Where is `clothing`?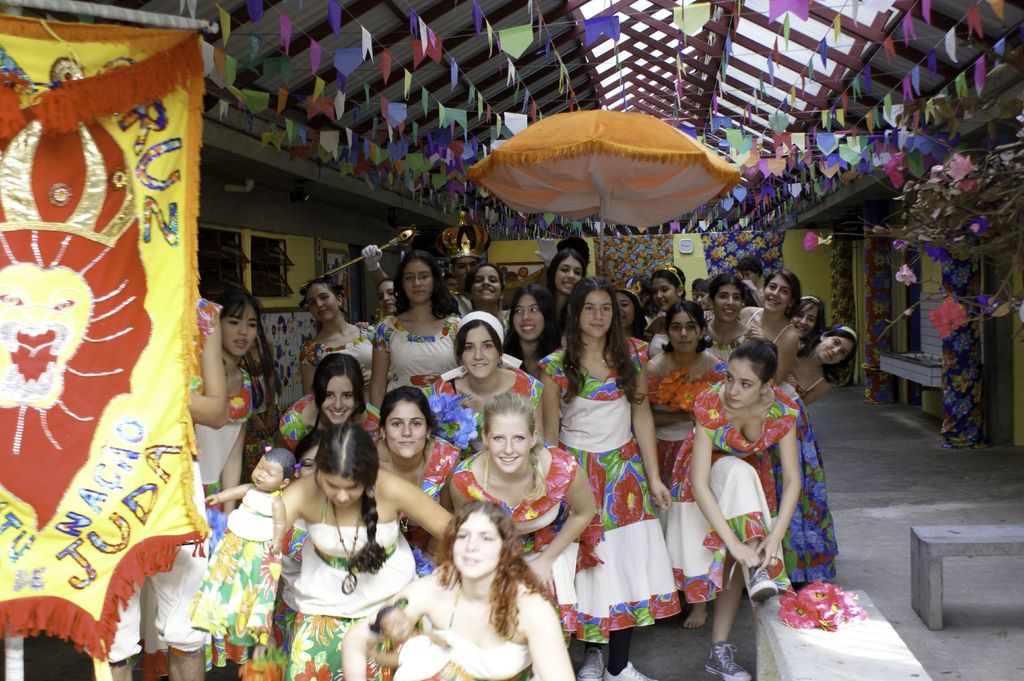
box=[369, 315, 461, 394].
